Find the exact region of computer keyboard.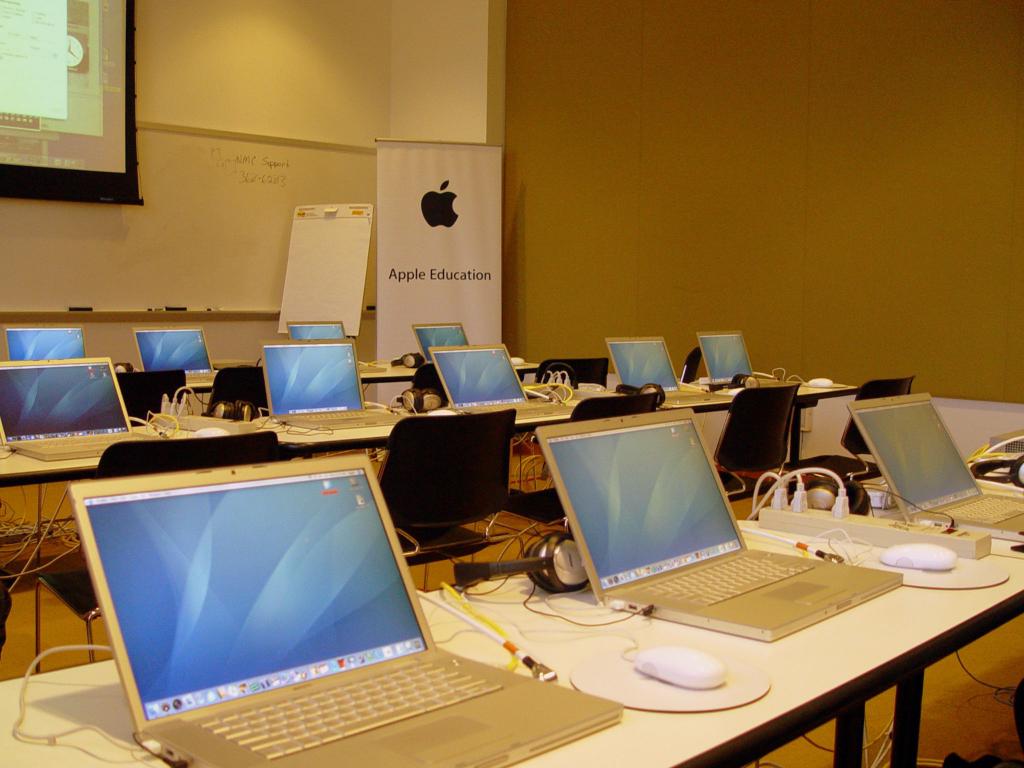
Exact region: x1=661 y1=383 x2=719 y2=401.
